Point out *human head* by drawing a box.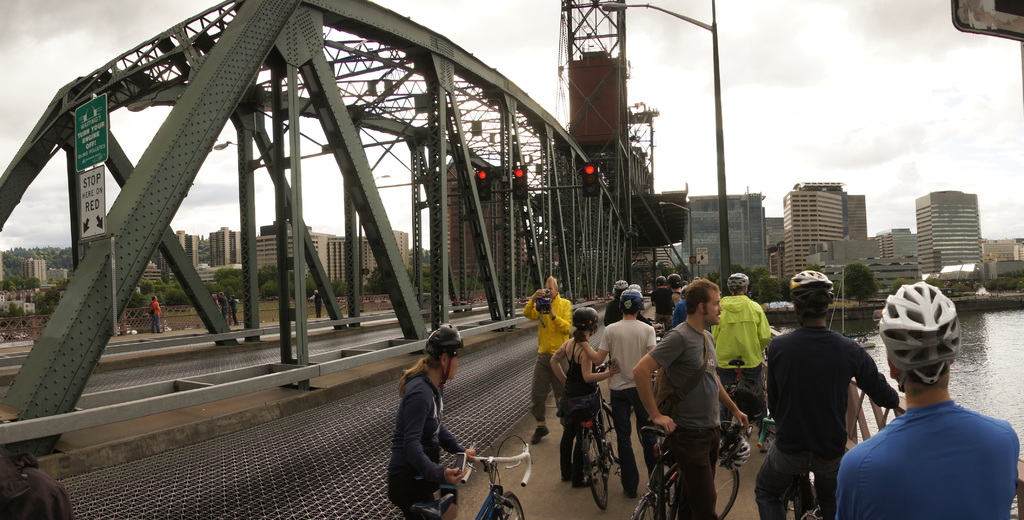
622 288 646 316.
